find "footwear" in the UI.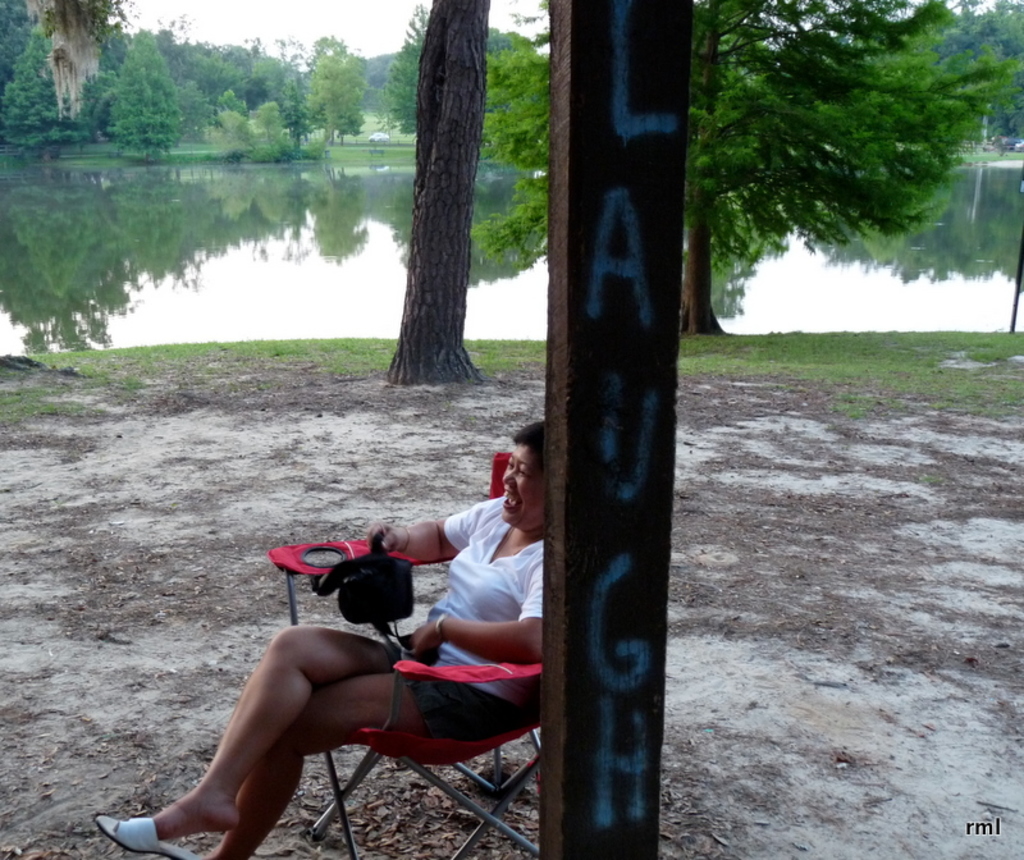
UI element at region(278, 552, 416, 641).
